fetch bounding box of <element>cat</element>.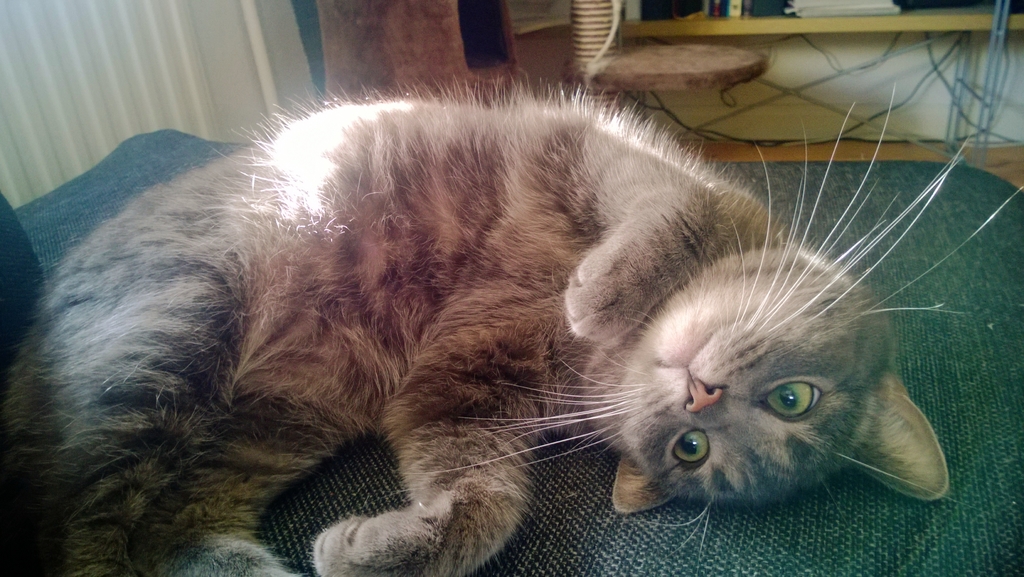
Bbox: <box>3,74,1023,576</box>.
